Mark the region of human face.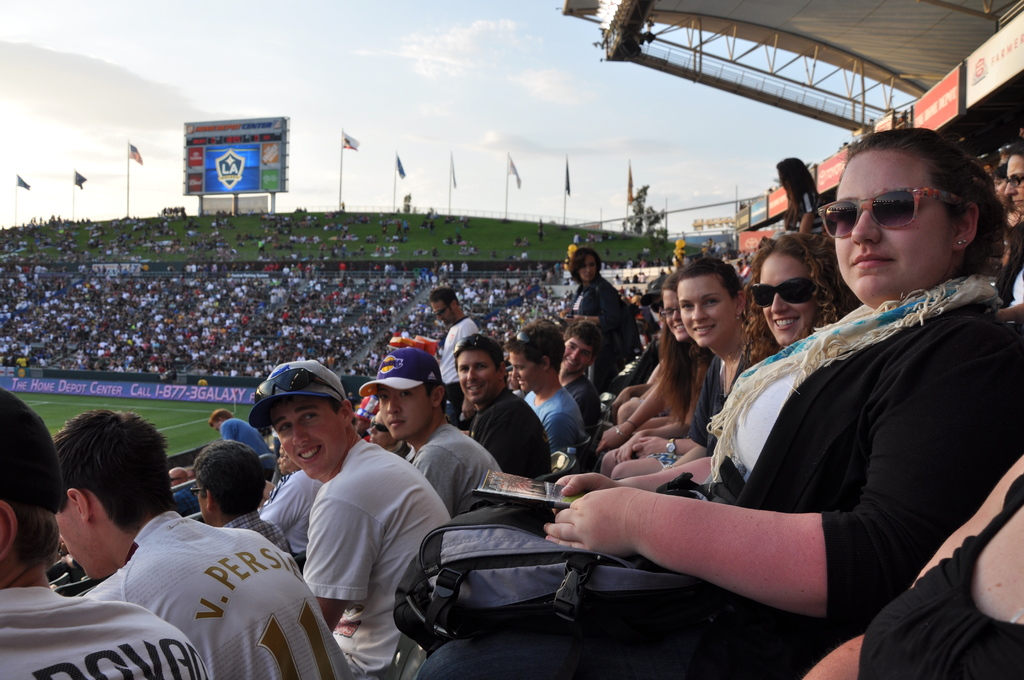
Region: BBox(433, 304, 450, 327).
